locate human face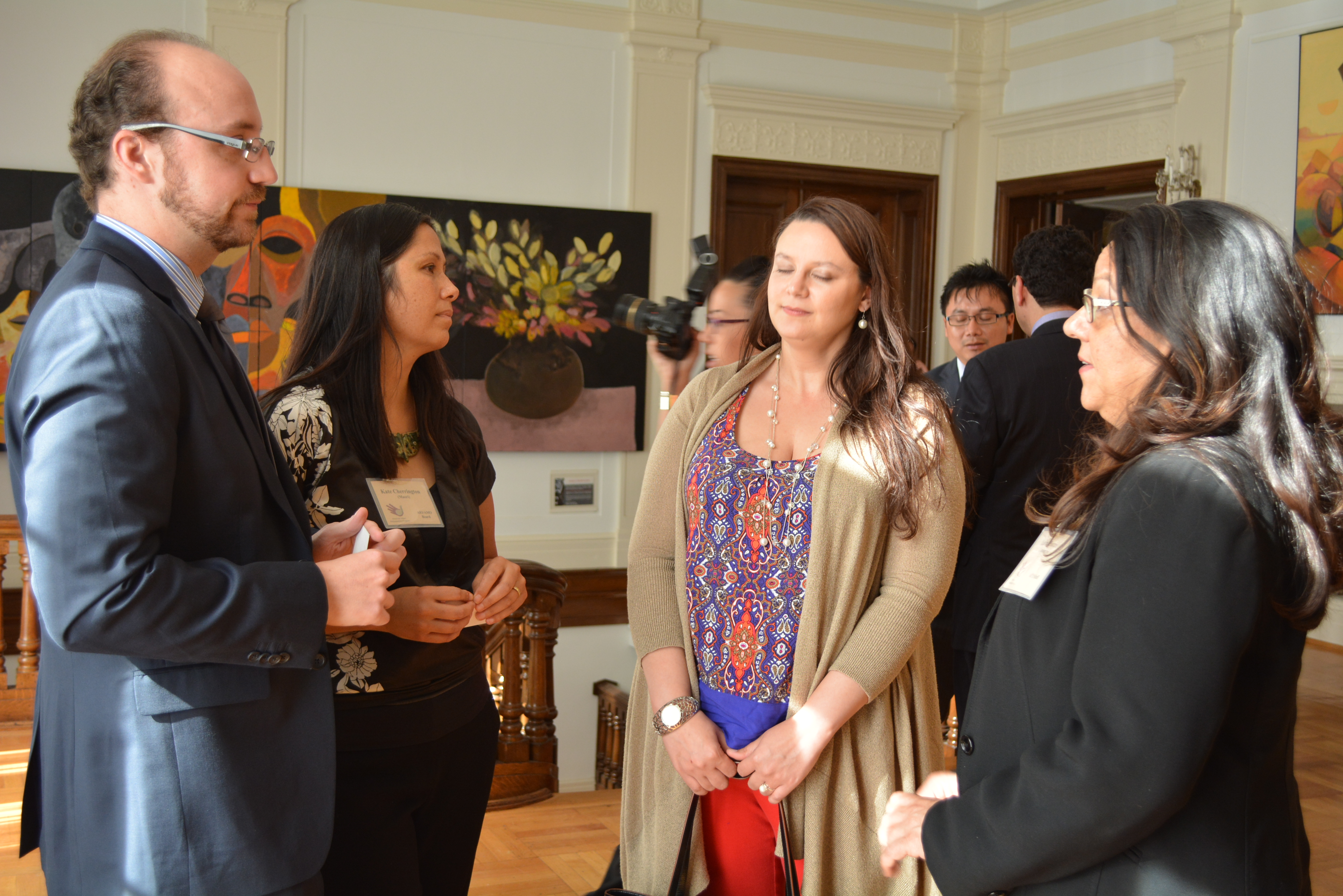
Rect(45, 19, 84, 73)
